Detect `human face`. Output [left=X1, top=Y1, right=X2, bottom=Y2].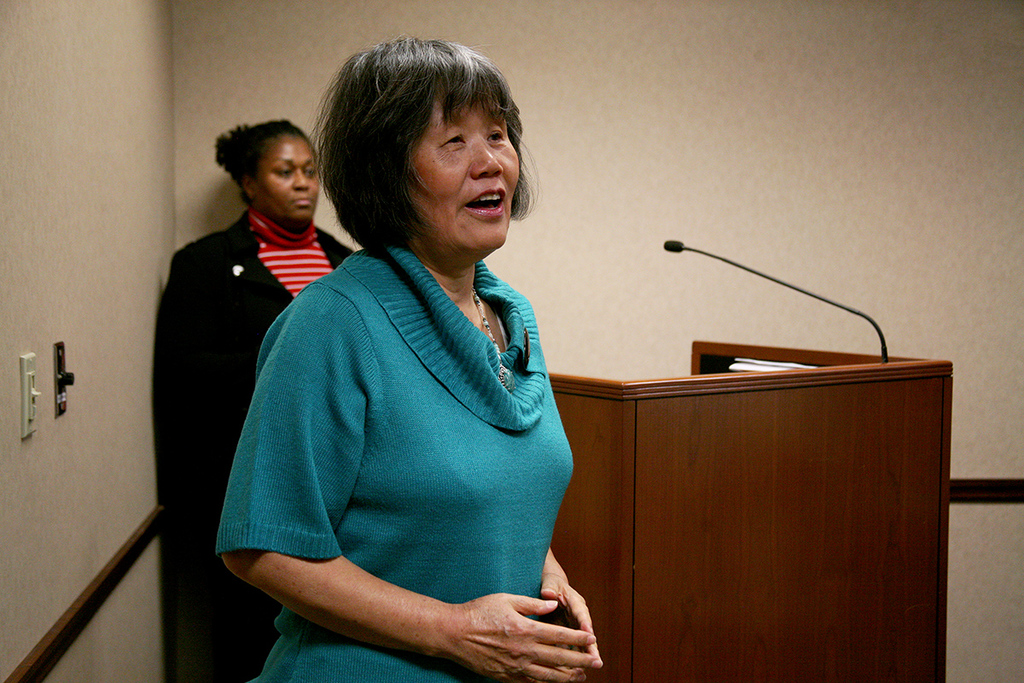
[left=261, top=128, right=323, bottom=226].
